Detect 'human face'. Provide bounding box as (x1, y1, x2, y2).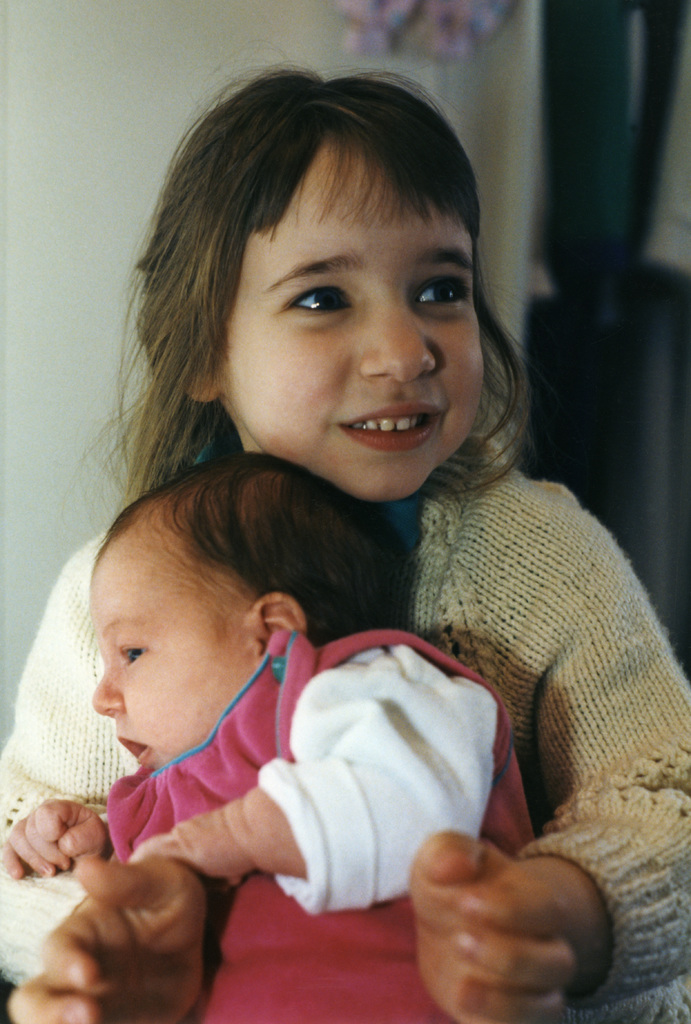
(228, 134, 483, 495).
